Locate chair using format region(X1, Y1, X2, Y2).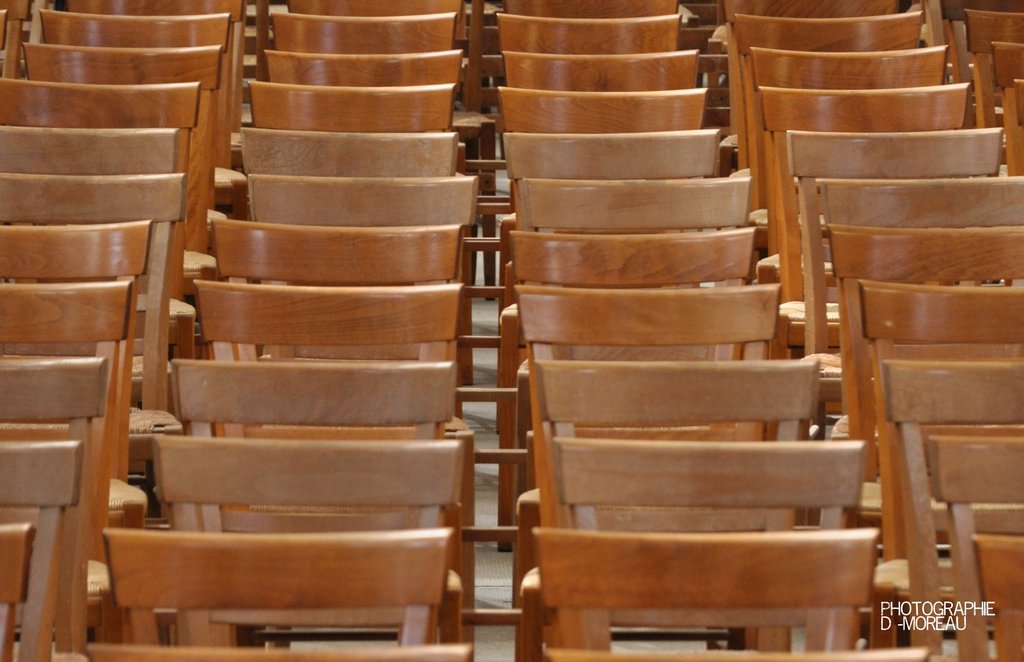
region(496, 49, 695, 94).
